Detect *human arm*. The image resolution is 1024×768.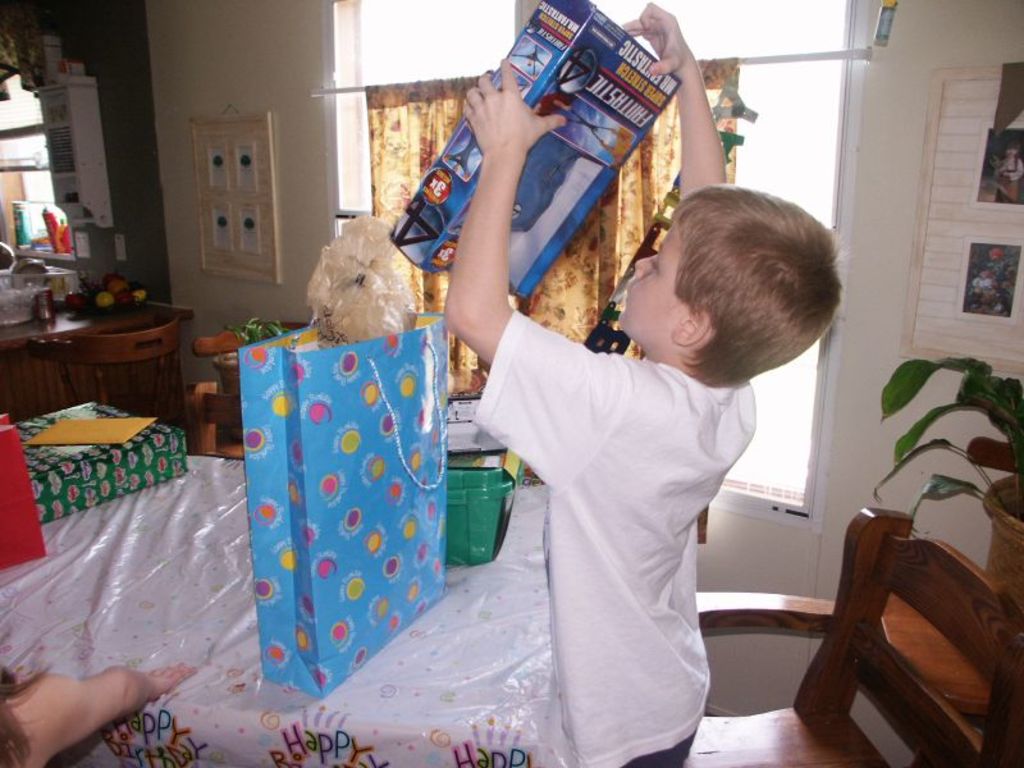
(618,0,733,202).
